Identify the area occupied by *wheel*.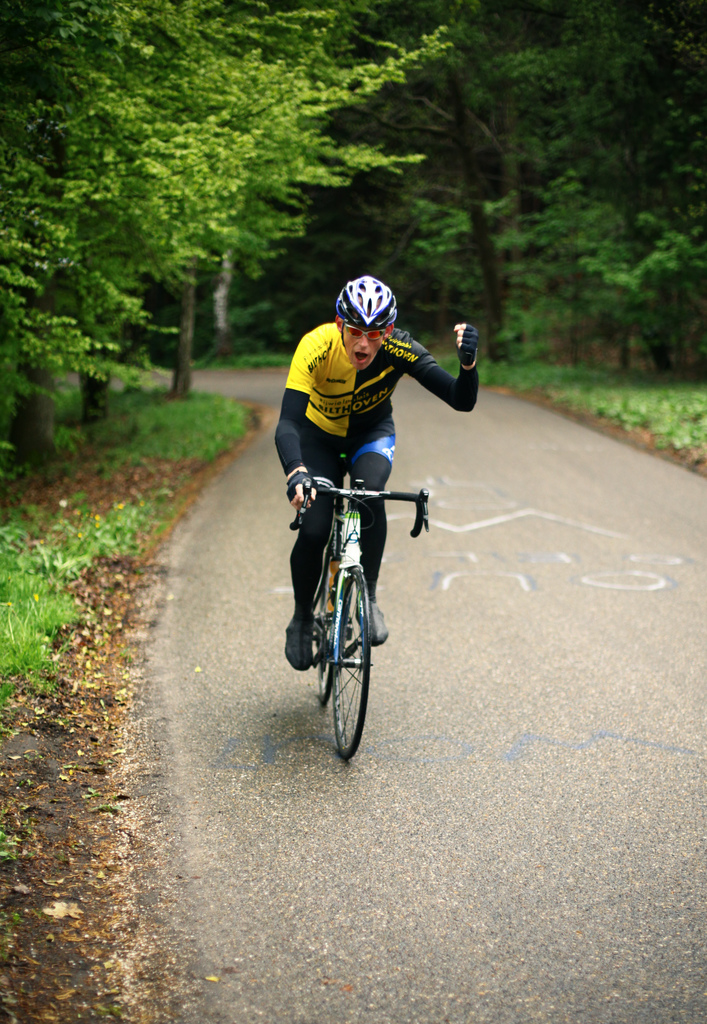
Area: <region>335, 574, 372, 762</region>.
